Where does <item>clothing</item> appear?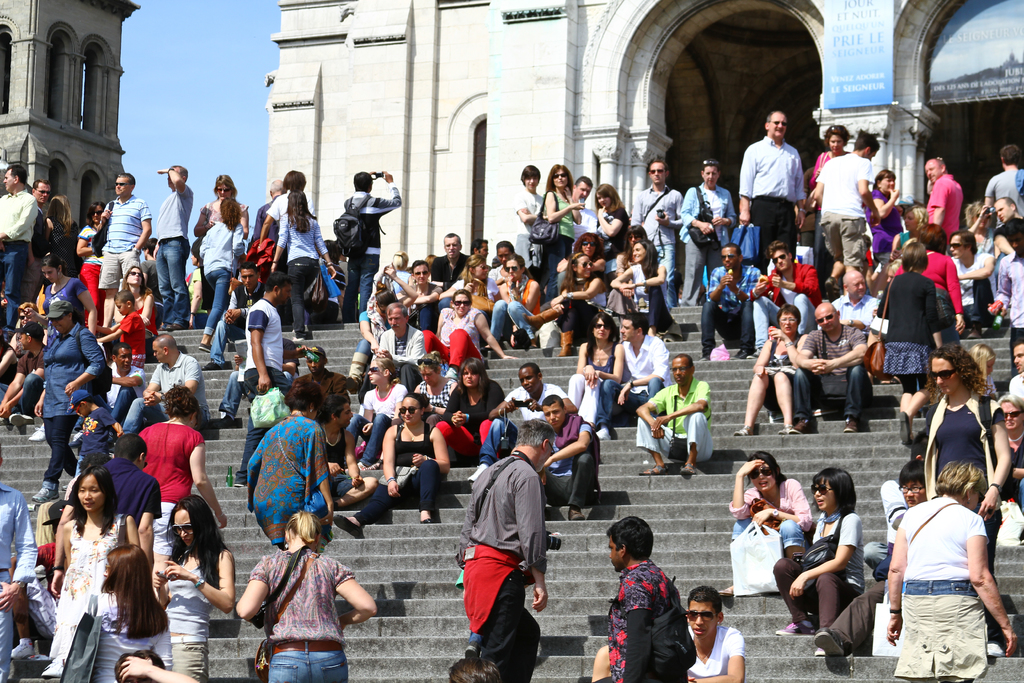
Appears at (x1=251, y1=537, x2=371, y2=682).
